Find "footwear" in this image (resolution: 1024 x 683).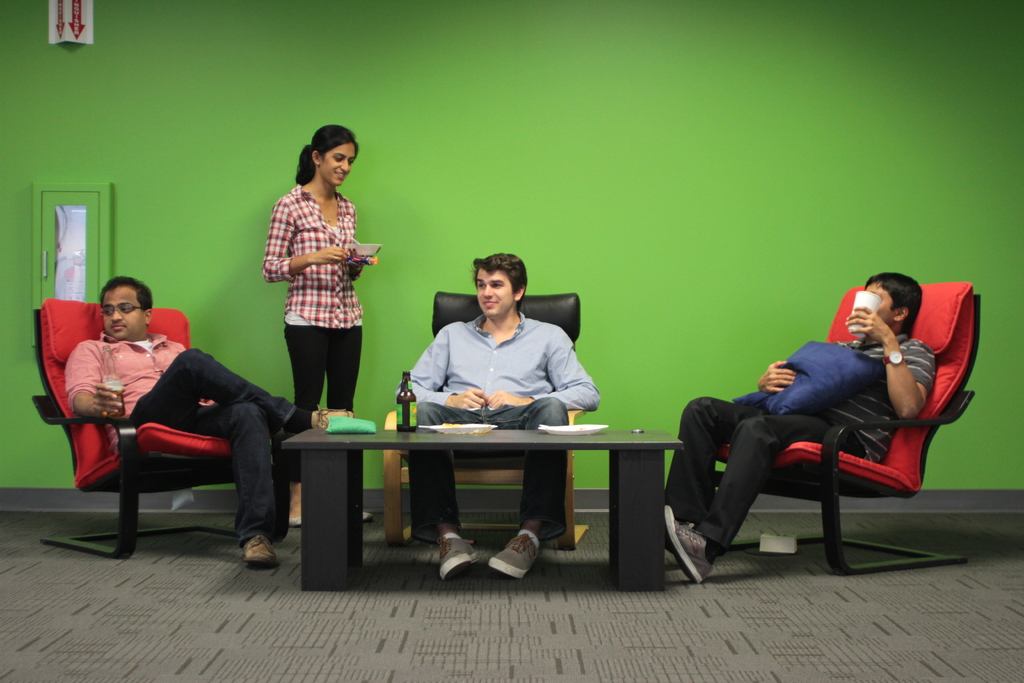
Rect(310, 407, 358, 436).
